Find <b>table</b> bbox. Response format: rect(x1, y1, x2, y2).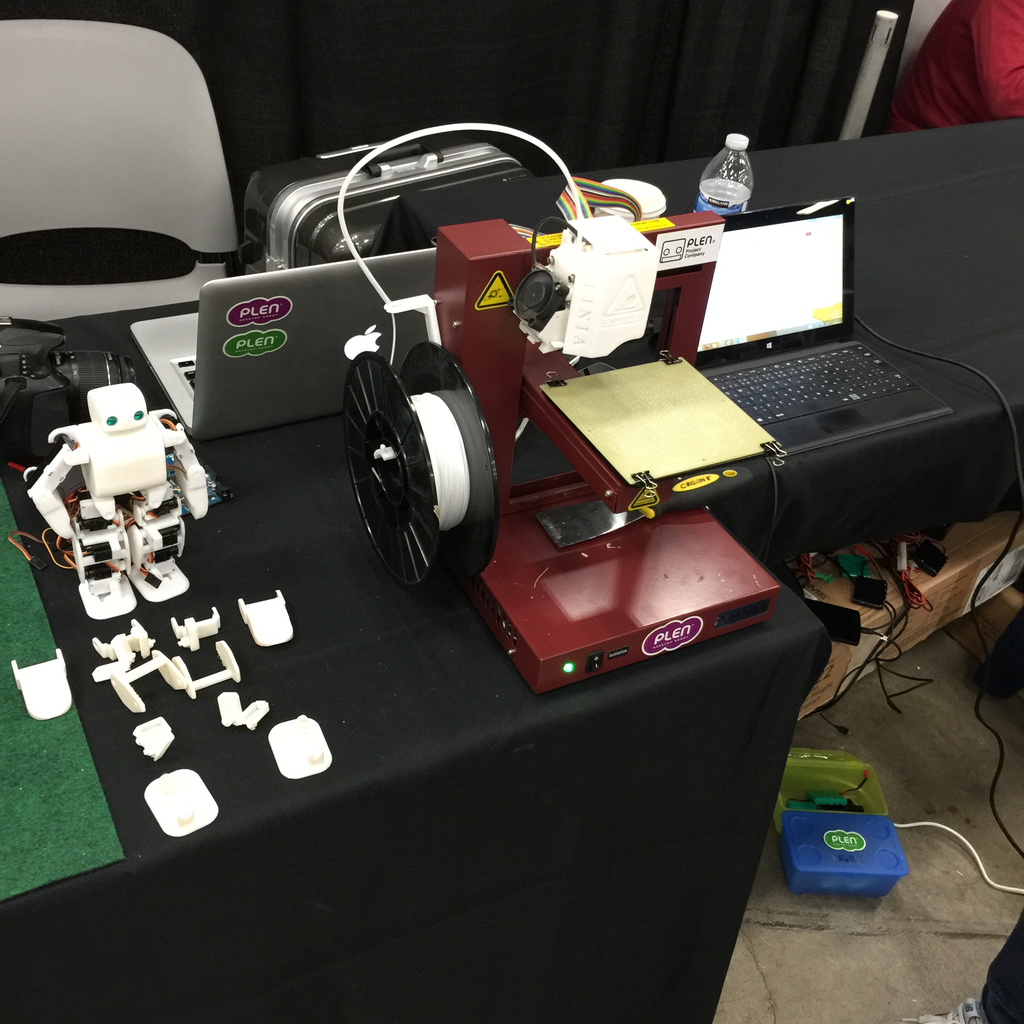
rect(0, 115, 1023, 1023).
